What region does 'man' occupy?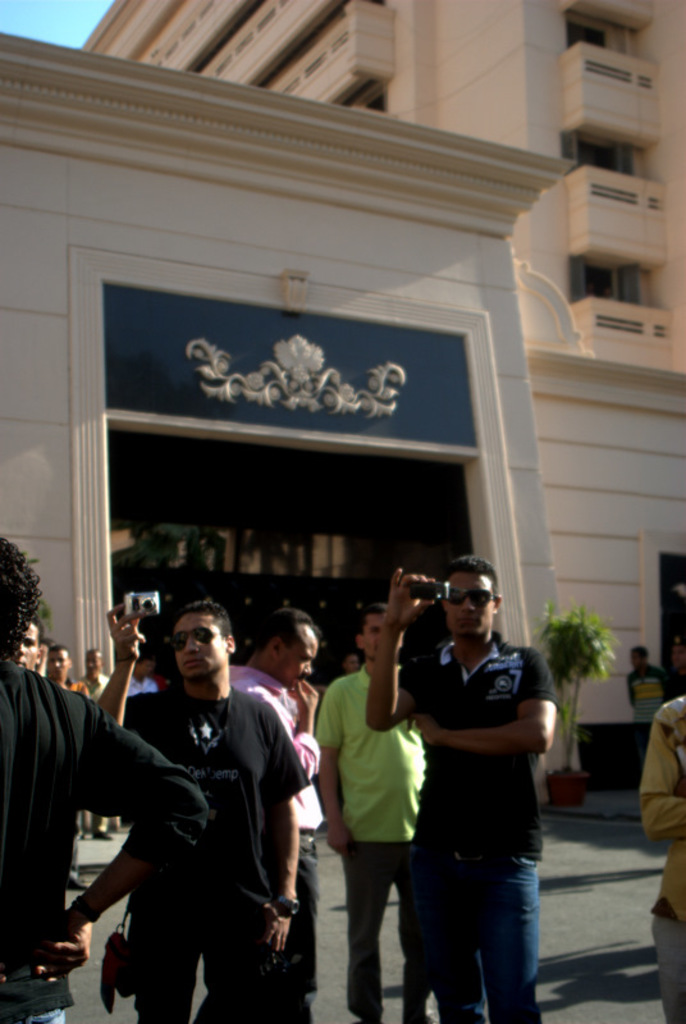
(left=14, top=618, right=40, bottom=669).
